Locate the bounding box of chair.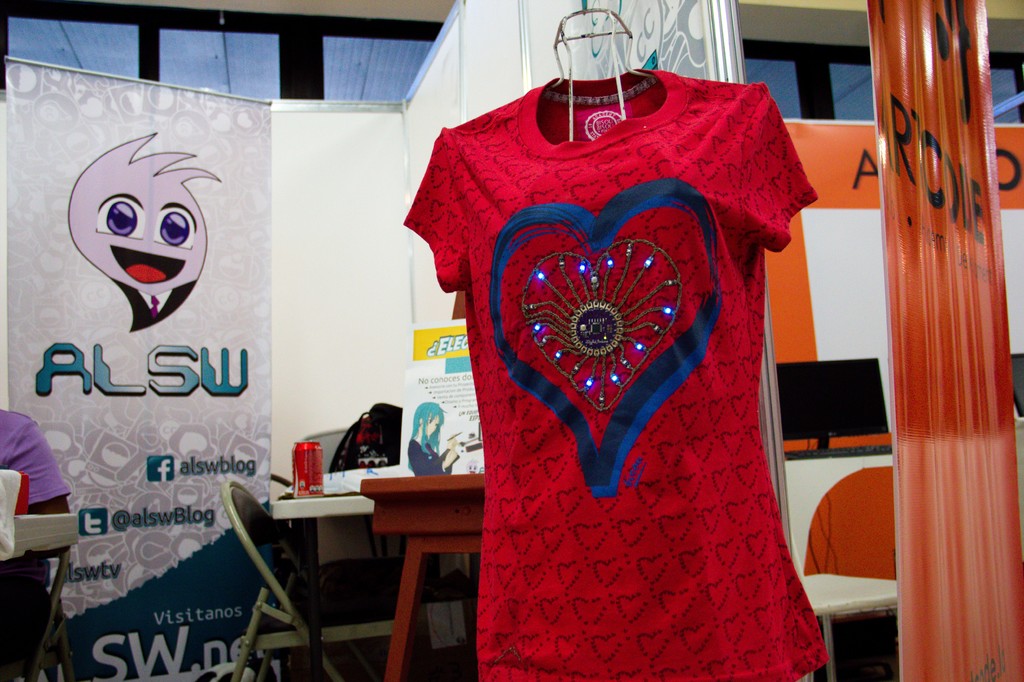
Bounding box: left=223, top=450, right=502, bottom=658.
